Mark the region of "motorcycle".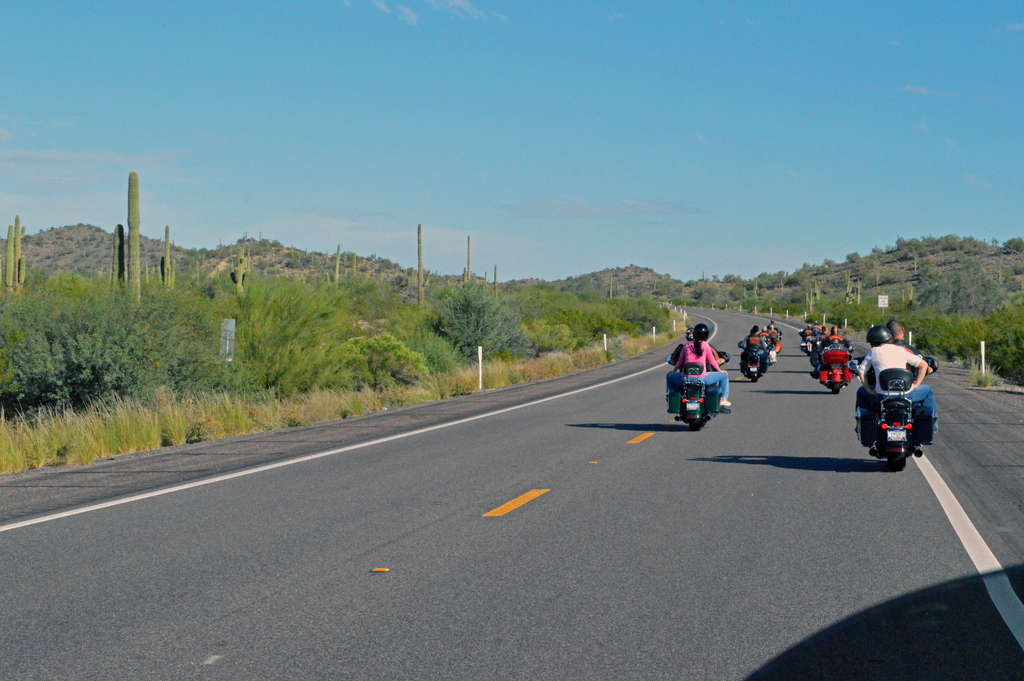
Region: x1=662 y1=354 x2=710 y2=434.
